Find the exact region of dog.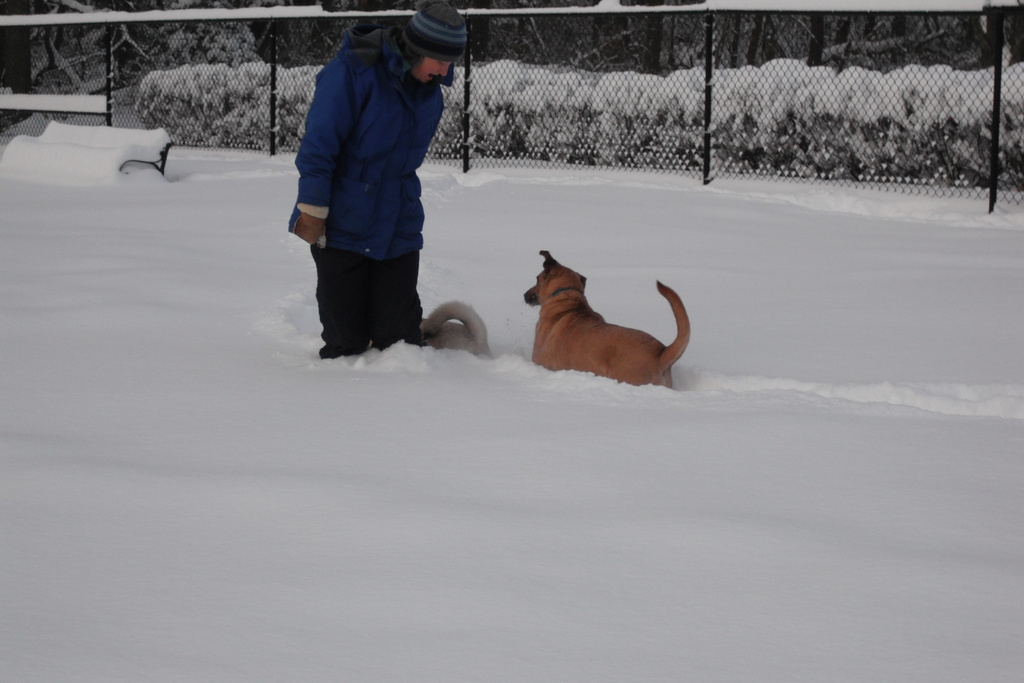
Exact region: 524, 249, 691, 388.
